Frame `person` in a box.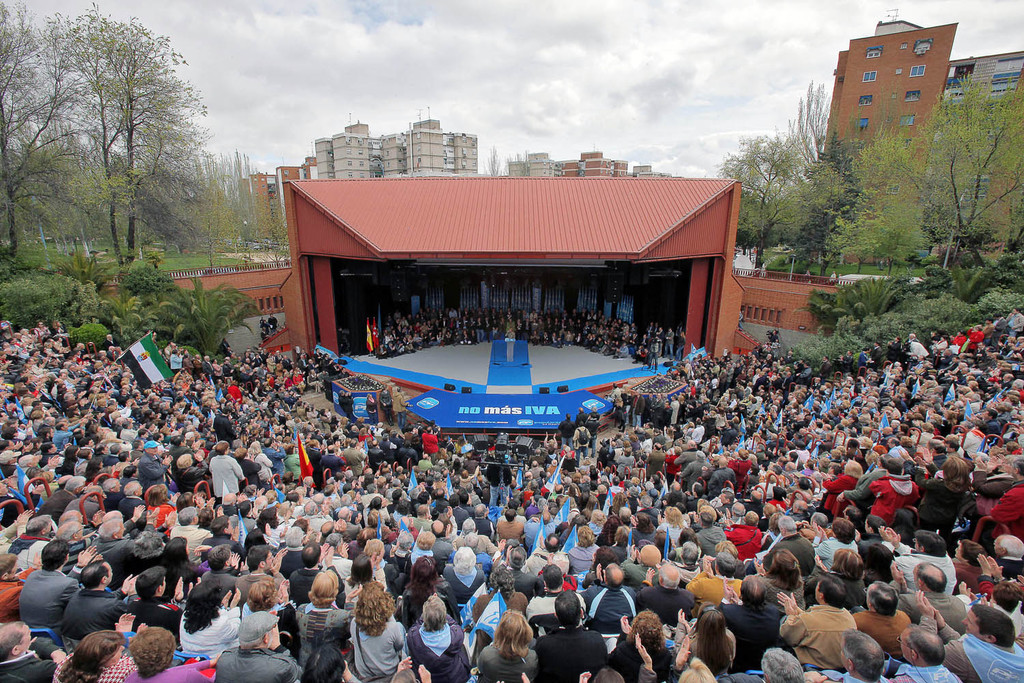
x1=250, y1=505, x2=291, y2=542.
